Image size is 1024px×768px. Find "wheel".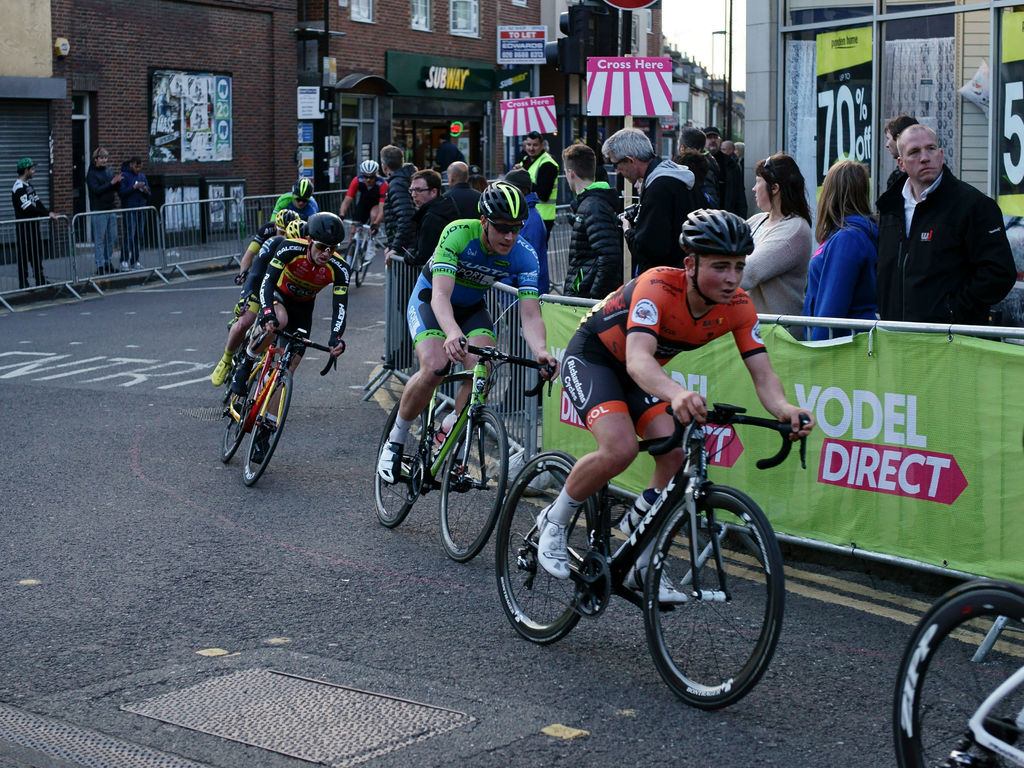
244:367:293:490.
